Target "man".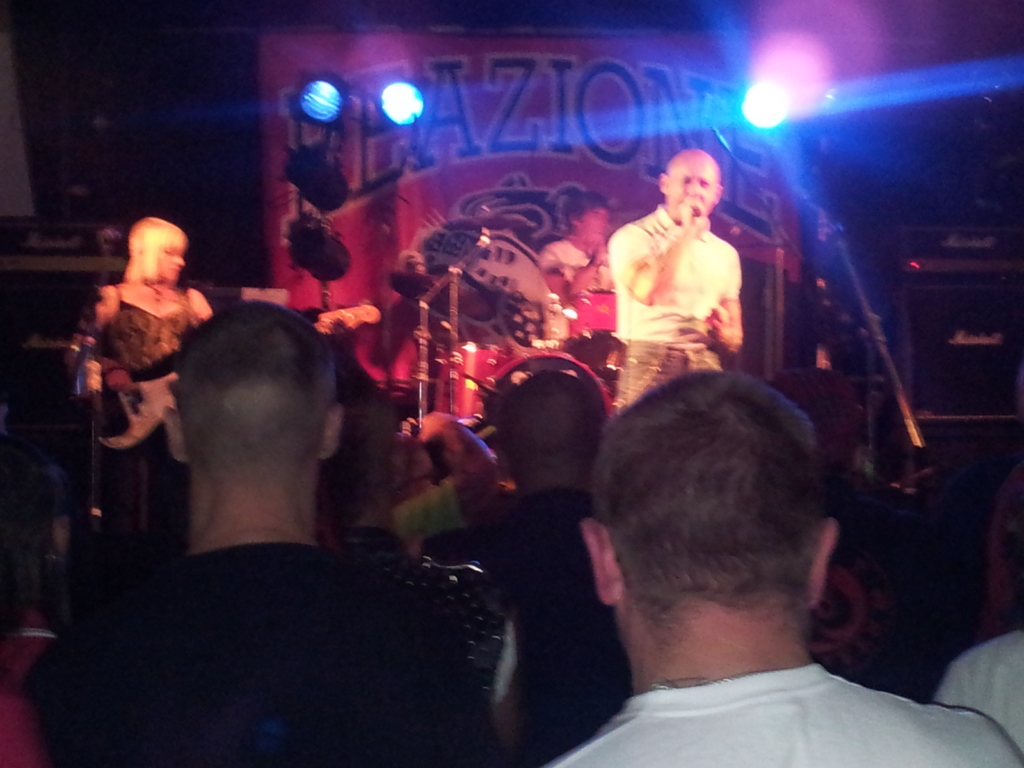
Target region: 33,296,497,767.
